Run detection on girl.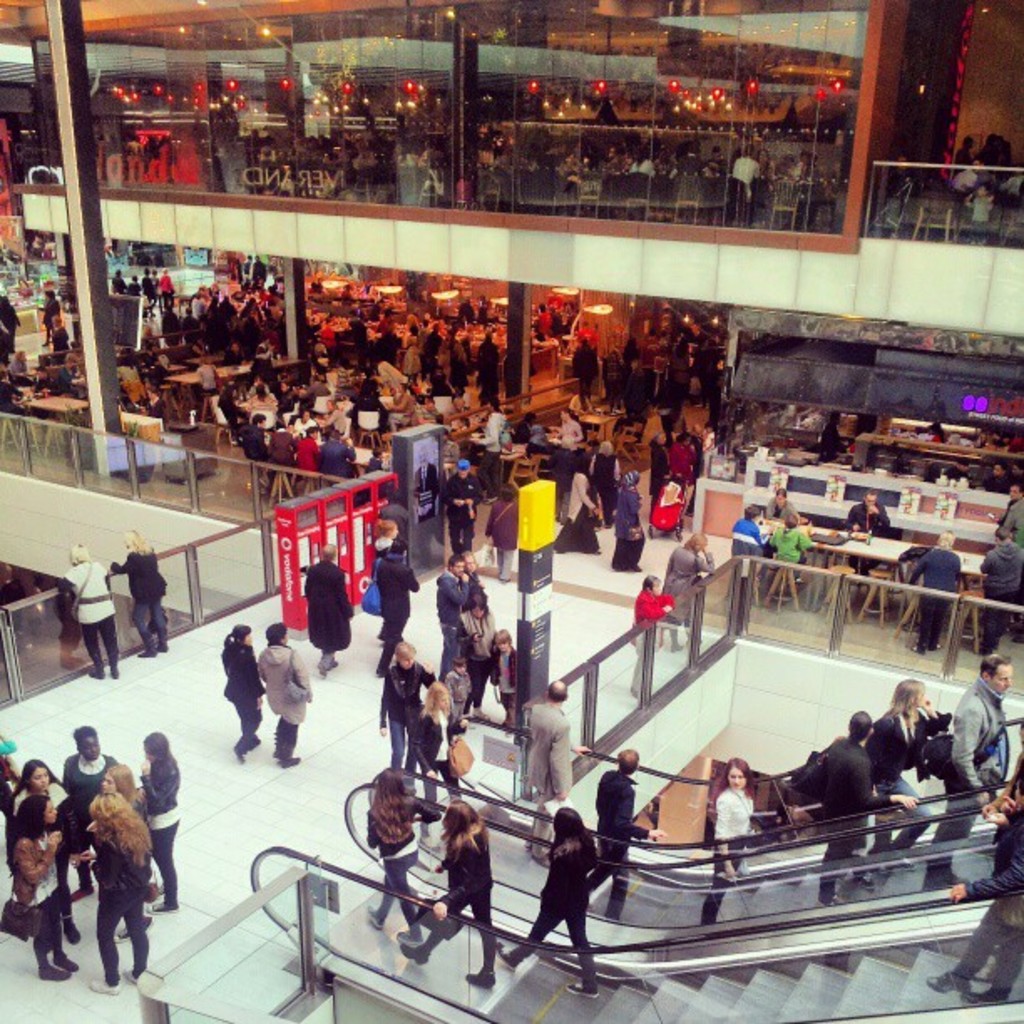
Result: rect(863, 678, 960, 868).
